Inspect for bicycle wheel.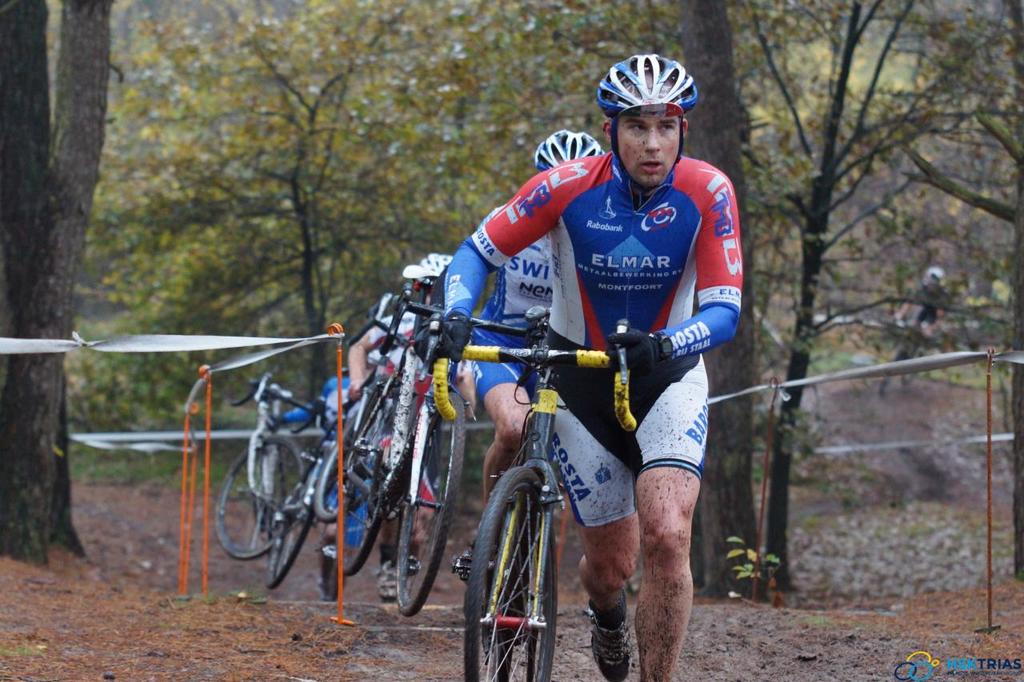
Inspection: box(334, 393, 383, 580).
